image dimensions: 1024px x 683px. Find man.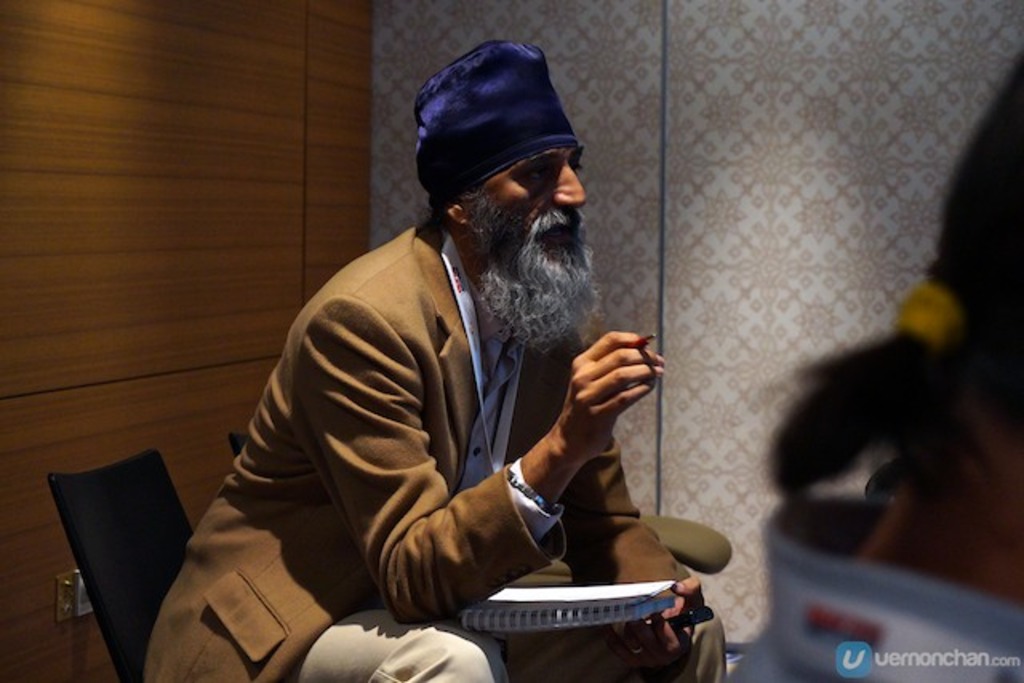
197 45 698 682.
